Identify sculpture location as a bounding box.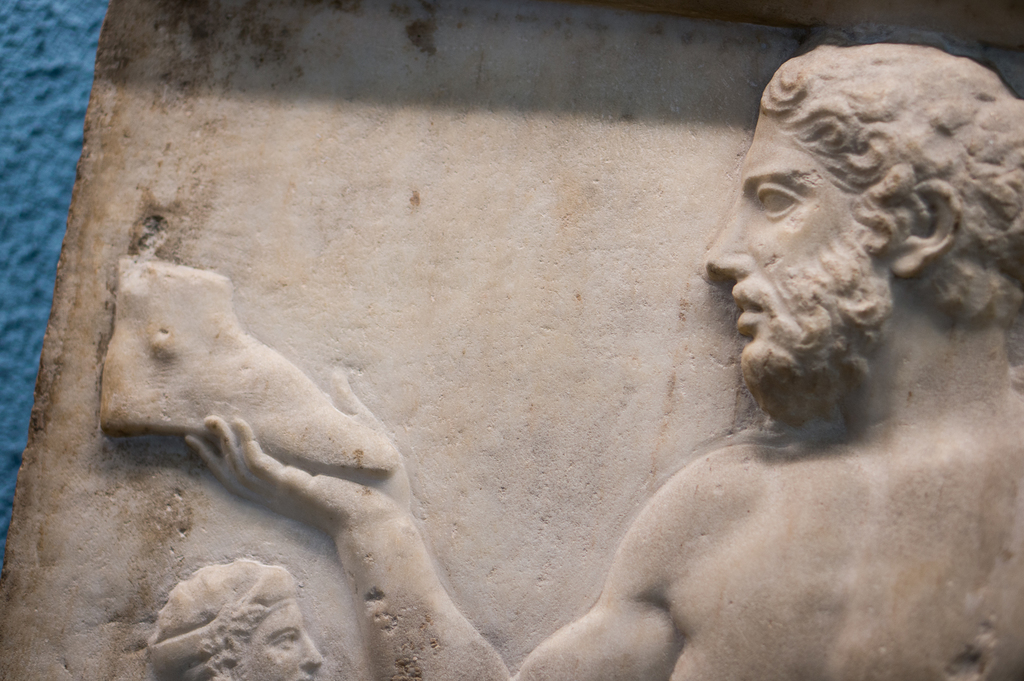
Rect(163, 26, 983, 660).
